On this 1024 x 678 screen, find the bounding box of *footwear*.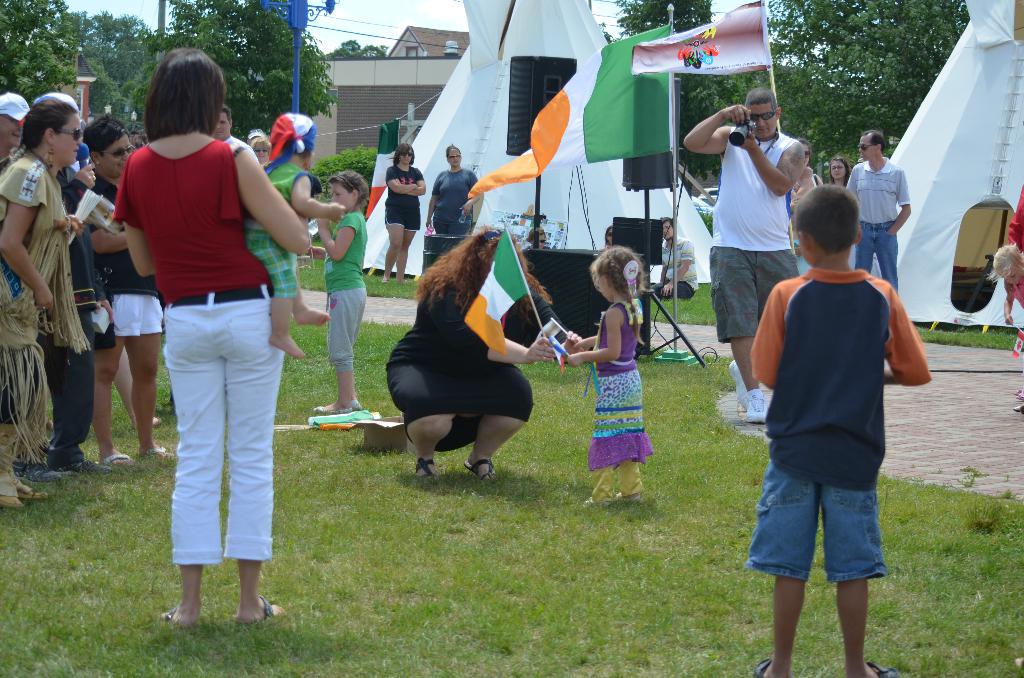
Bounding box: region(148, 416, 162, 426).
